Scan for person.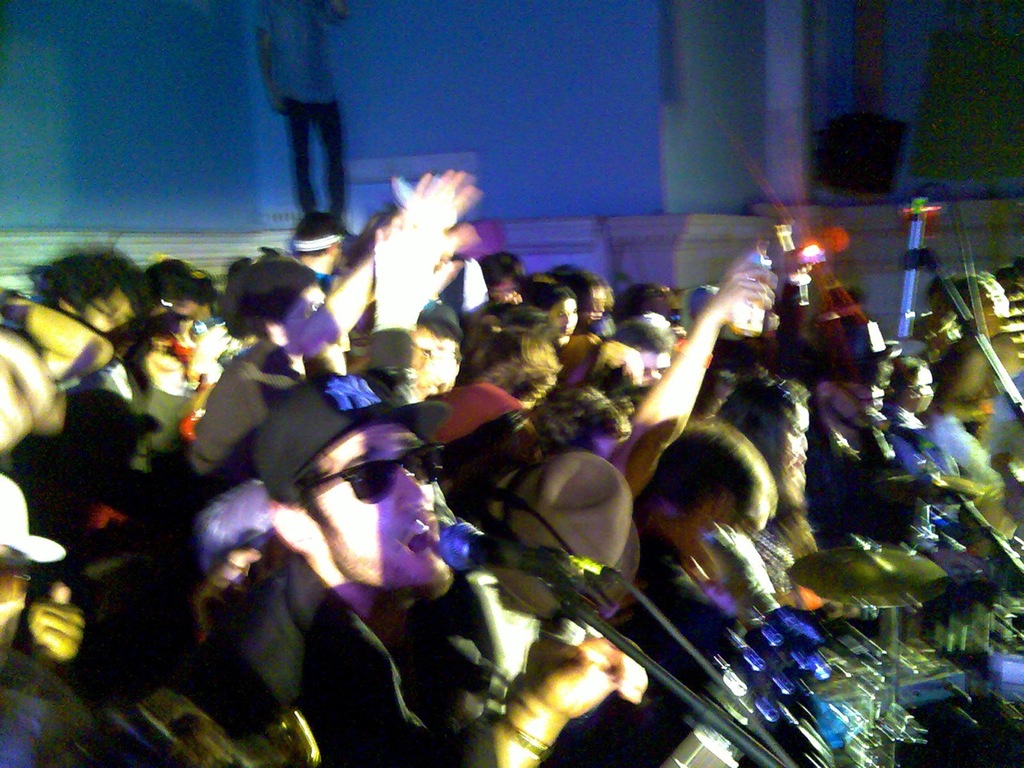
Scan result: x1=243, y1=0, x2=351, y2=239.
